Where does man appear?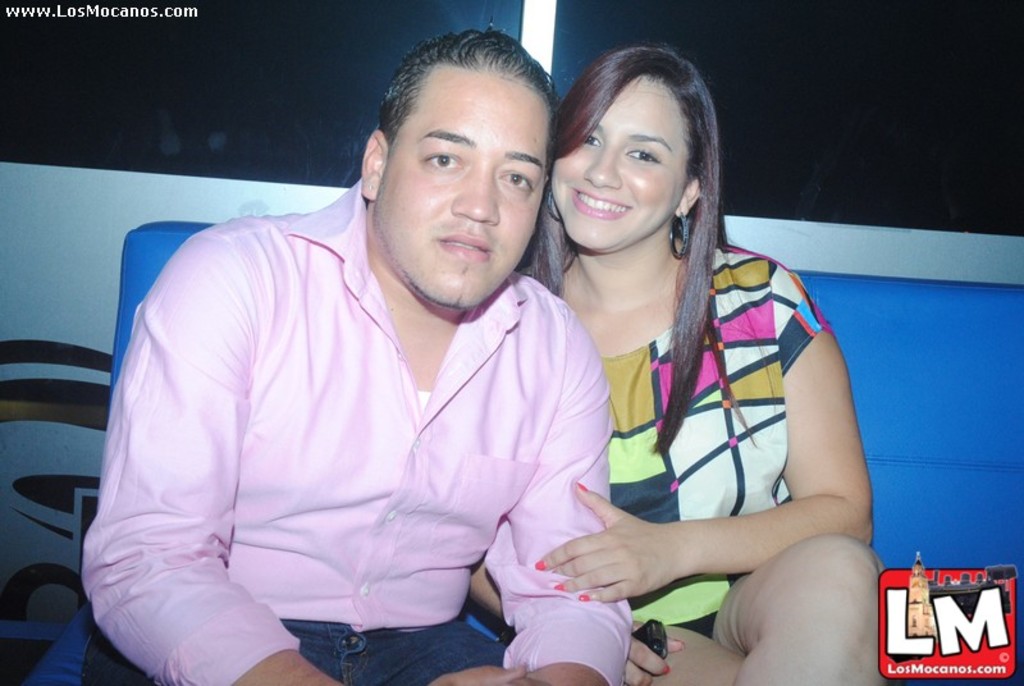
Appears at (left=105, top=33, right=750, bottom=666).
